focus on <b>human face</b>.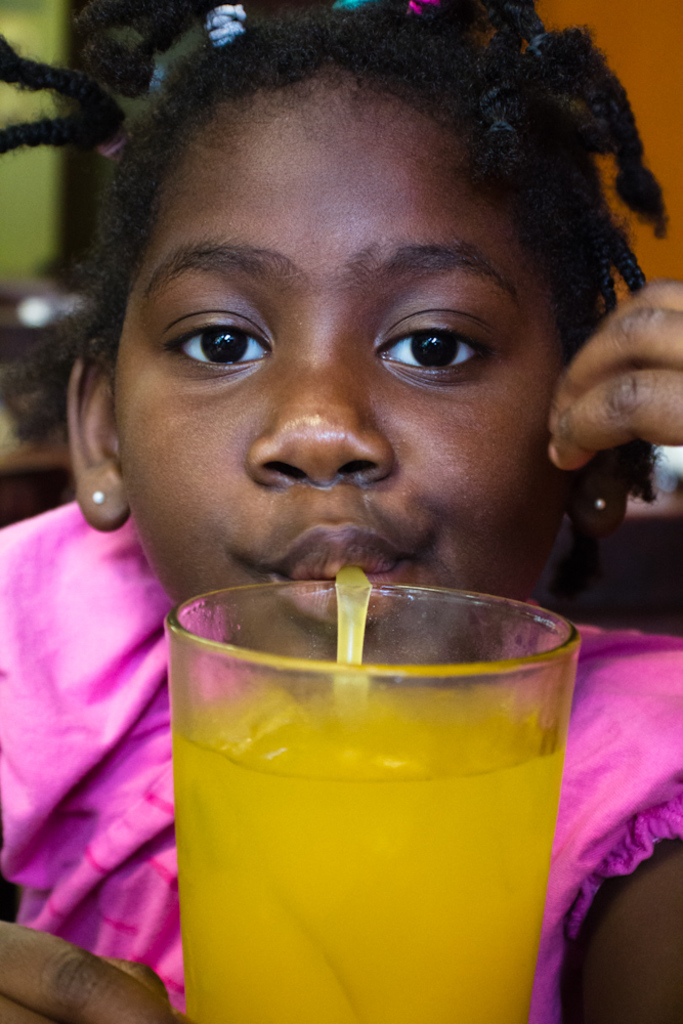
Focused at x1=112 y1=77 x2=573 y2=696.
